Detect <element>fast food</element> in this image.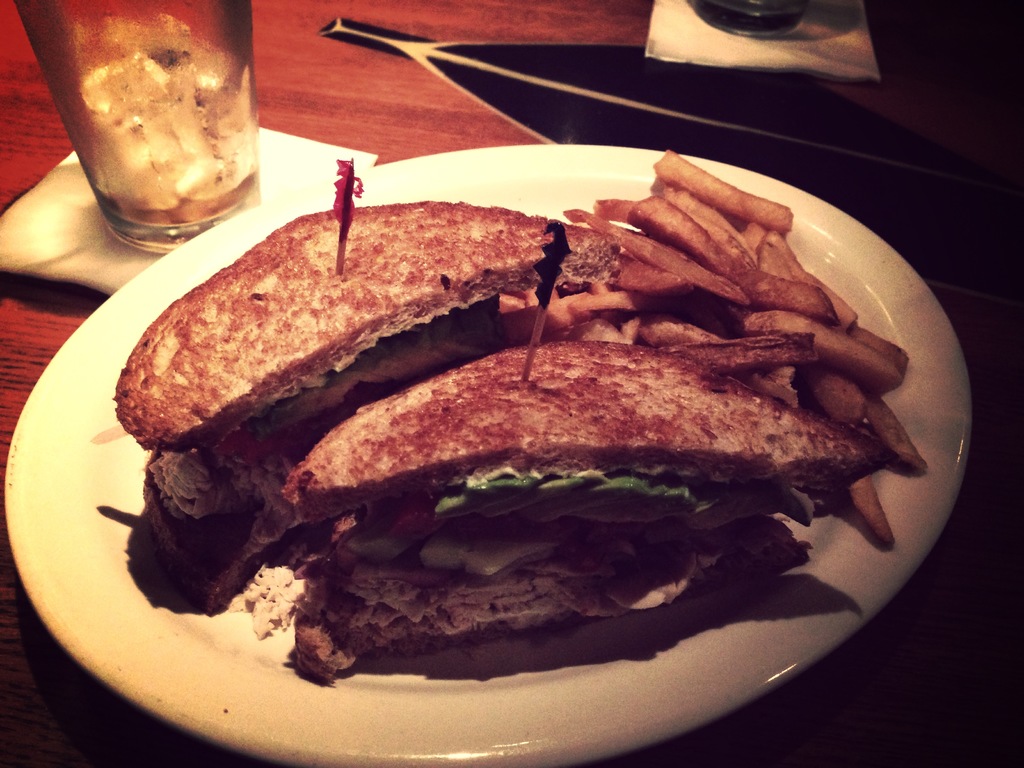
Detection: [x1=271, y1=216, x2=894, y2=685].
